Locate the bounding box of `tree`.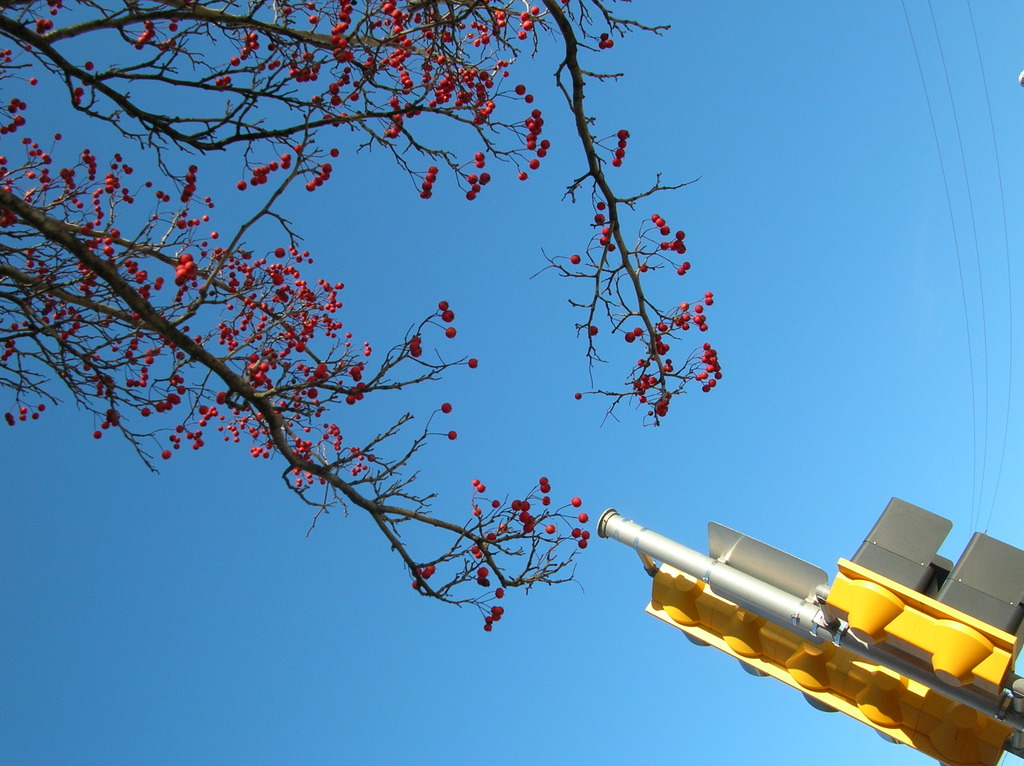
Bounding box: 0, 0, 726, 636.
